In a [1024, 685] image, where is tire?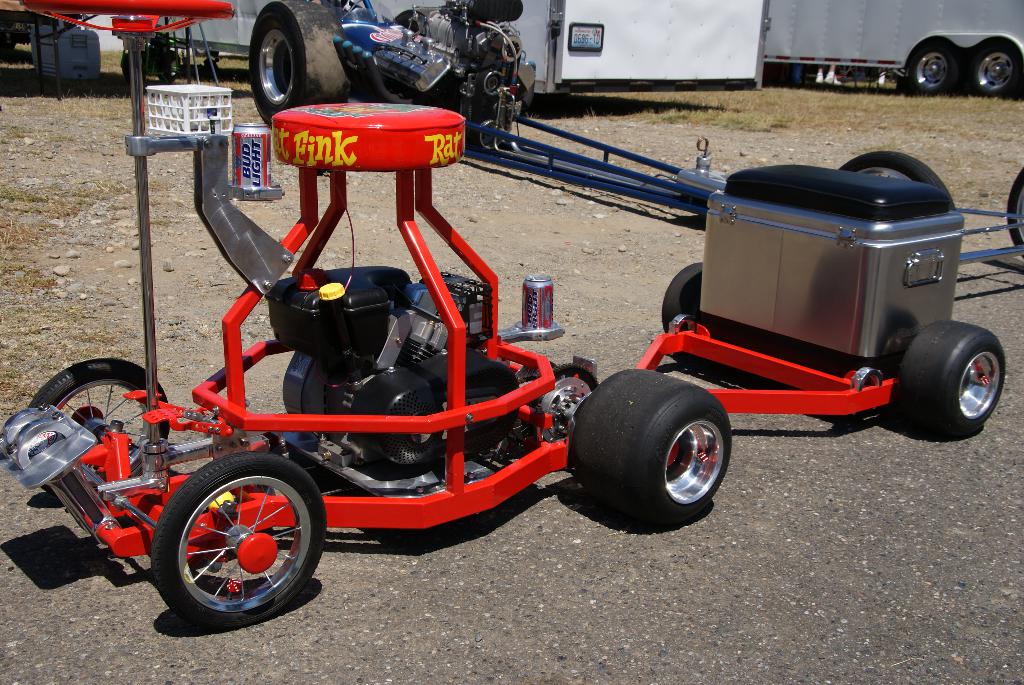
bbox=(0, 40, 13, 49).
